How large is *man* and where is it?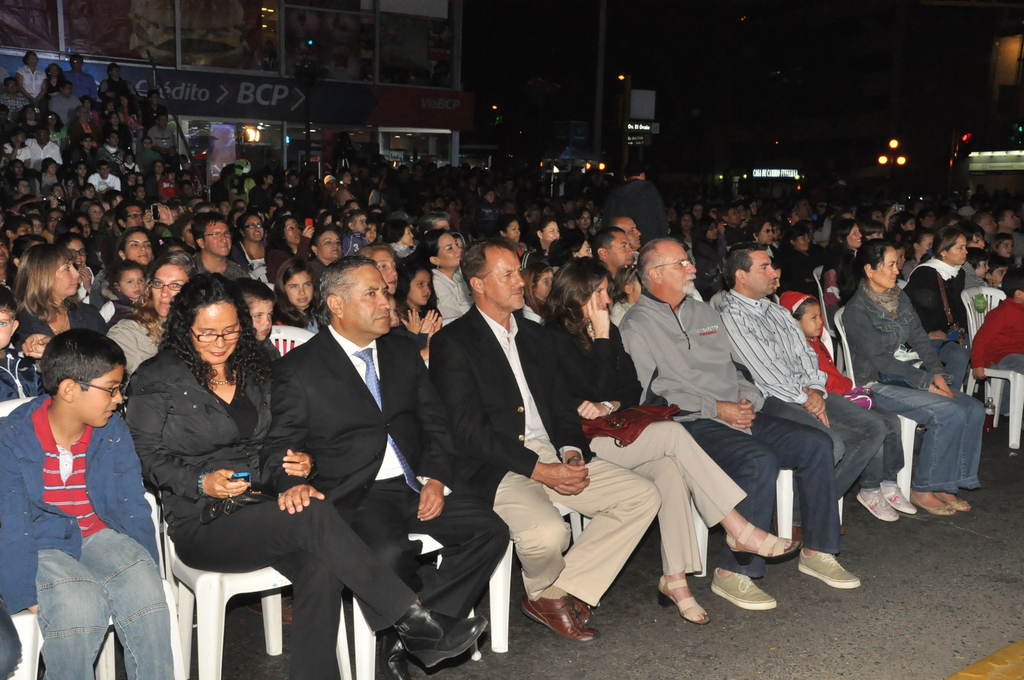
Bounding box: crop(31, 129, 67, 164).
